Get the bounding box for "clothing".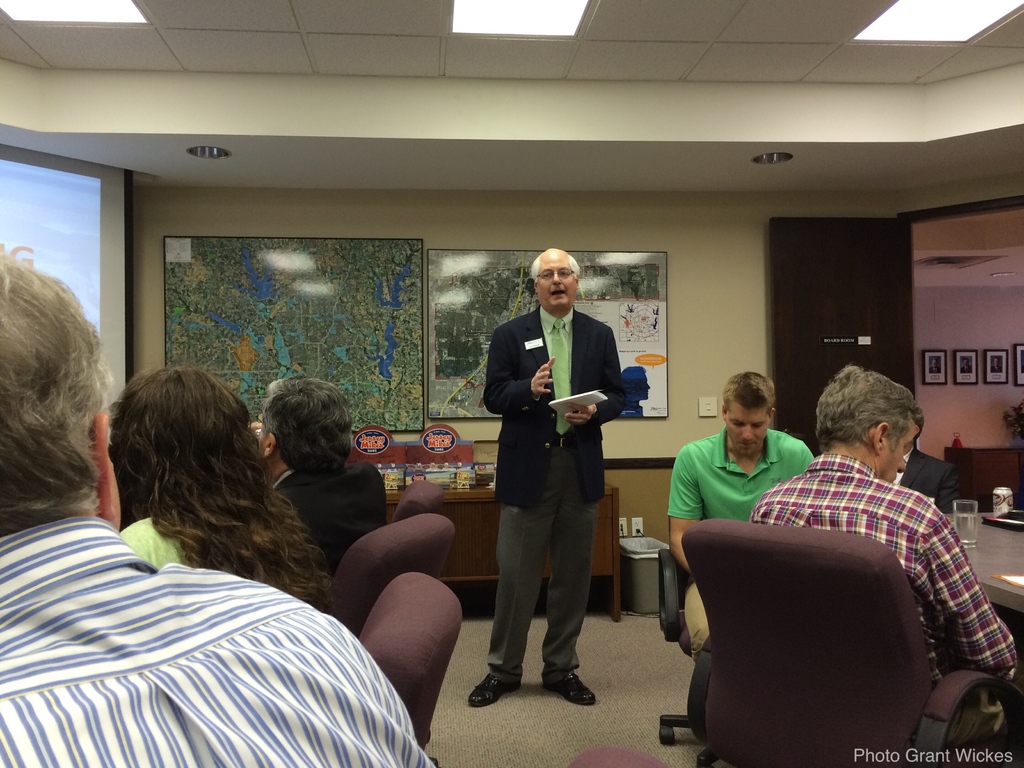
BBox(0, 239, 438, 767).
